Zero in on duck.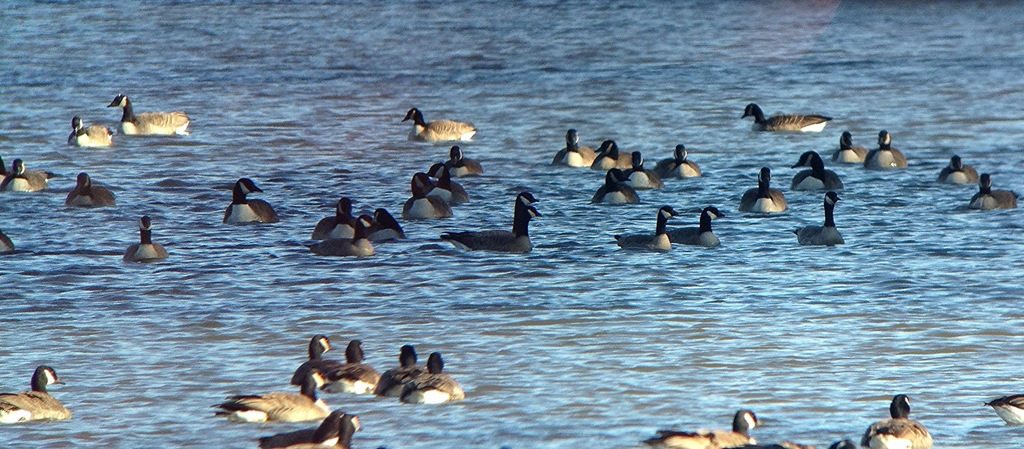
Zeroed in: <region>289, 337, 334, 387</region>.
